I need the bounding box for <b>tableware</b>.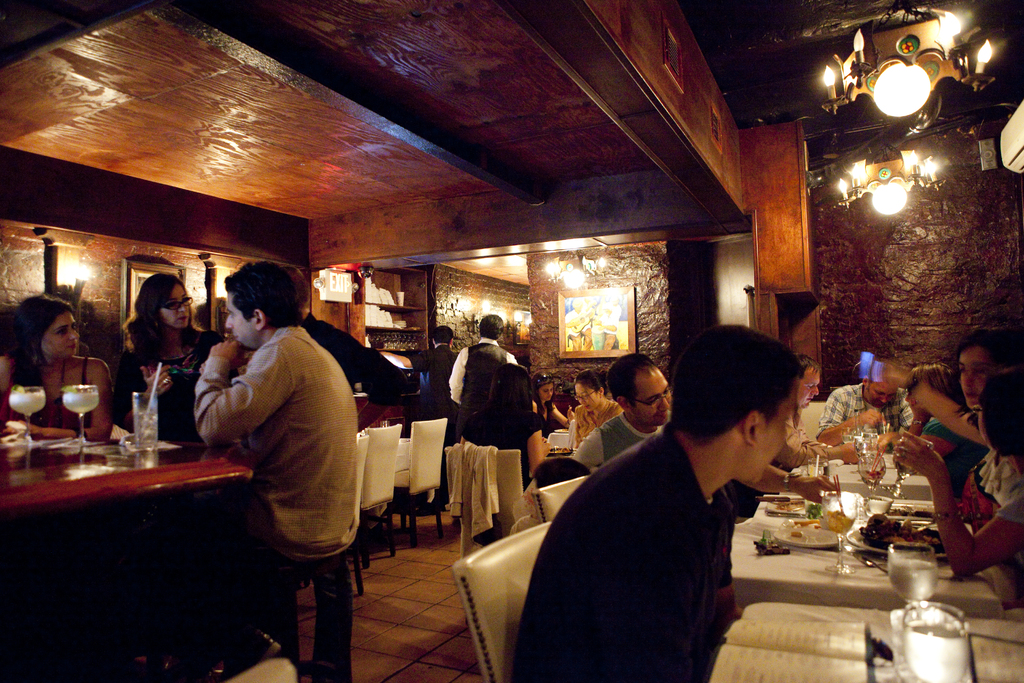
Here it is: locate(808, 453, 832, 478).
